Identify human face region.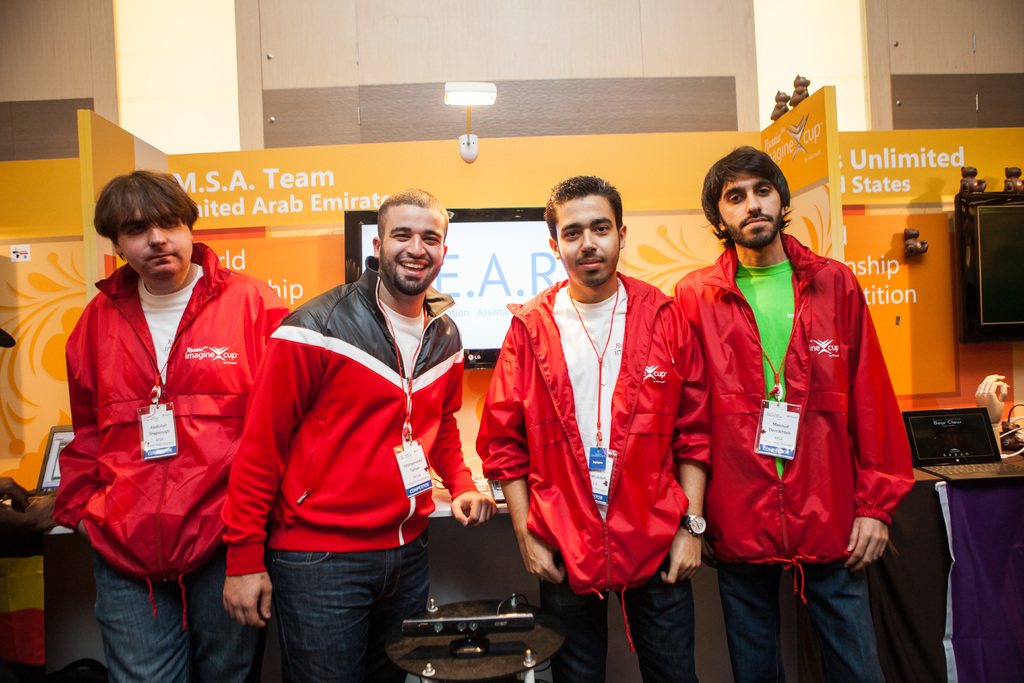
Region: bbox=(719, 172, 781, 252).
